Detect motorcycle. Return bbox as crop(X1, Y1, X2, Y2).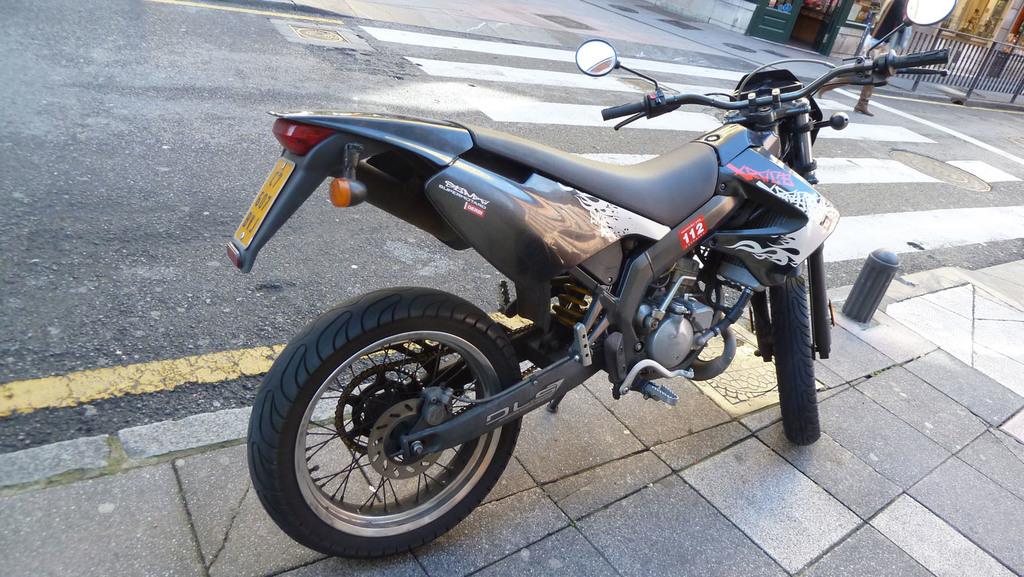
crop(216, 41, 880, 563).
